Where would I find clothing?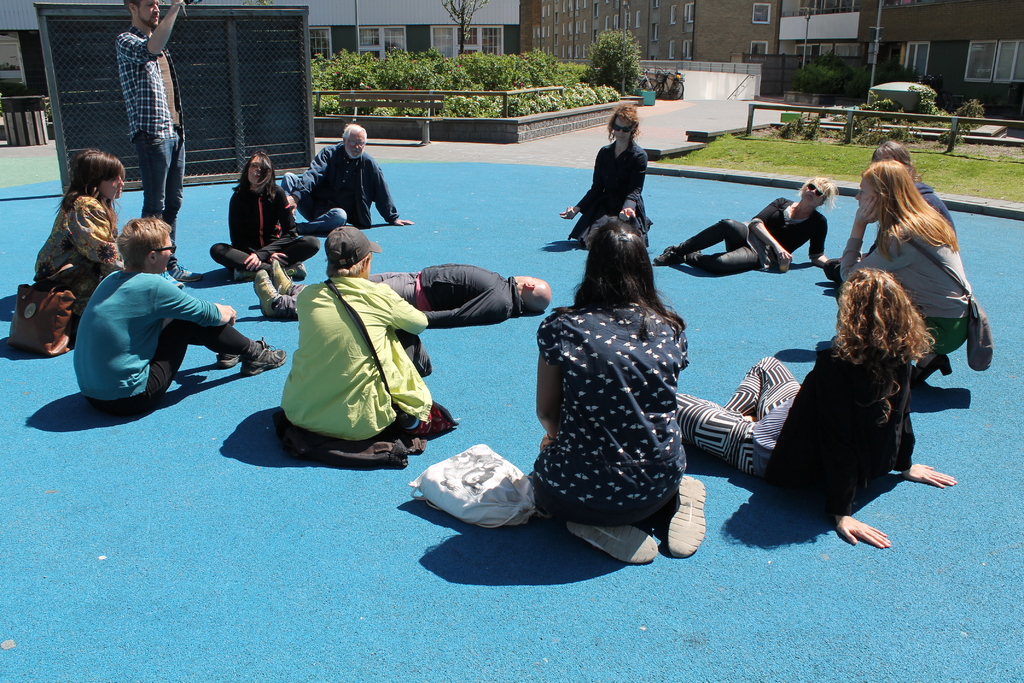
At bbox(662, 197, 839, 276).
